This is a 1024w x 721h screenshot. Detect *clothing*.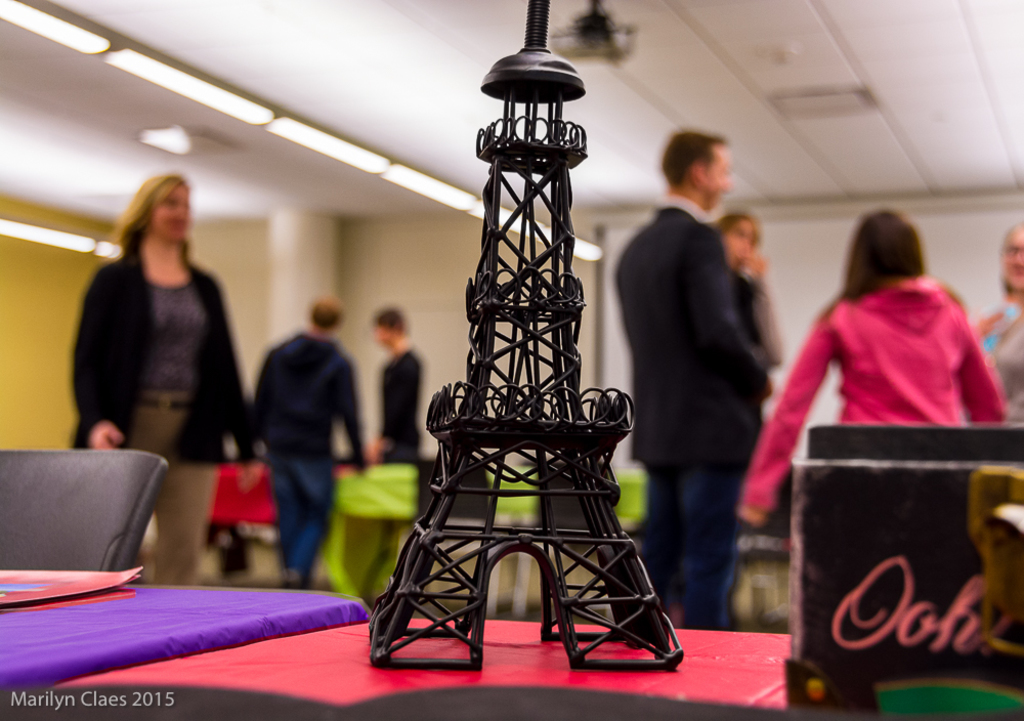
611,194,768,633.
